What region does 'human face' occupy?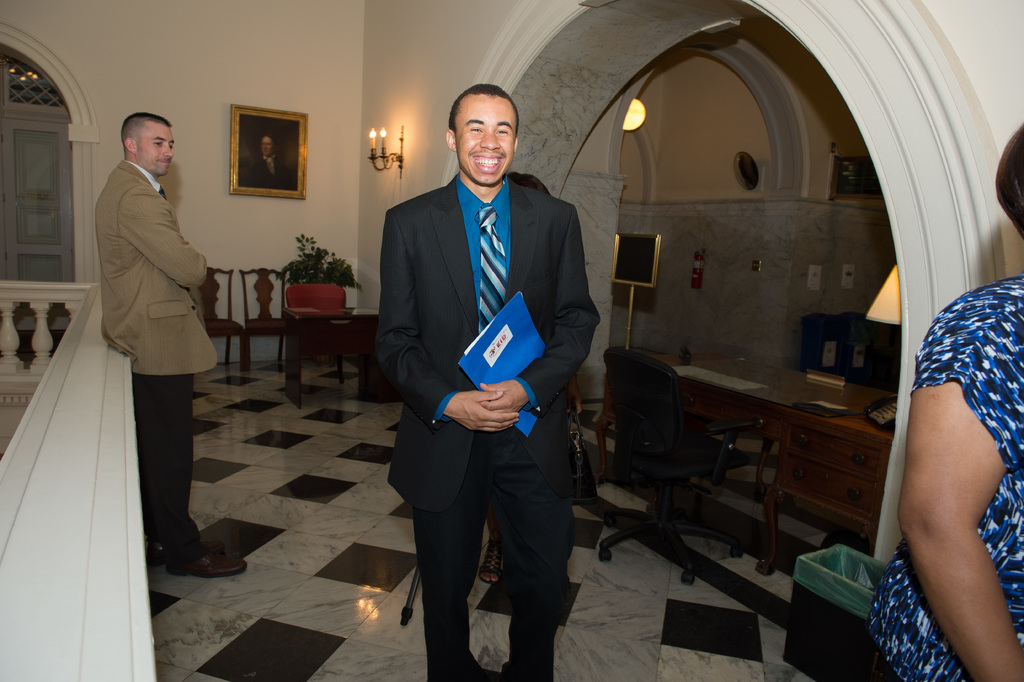
region(134, 115, 169, 178).
